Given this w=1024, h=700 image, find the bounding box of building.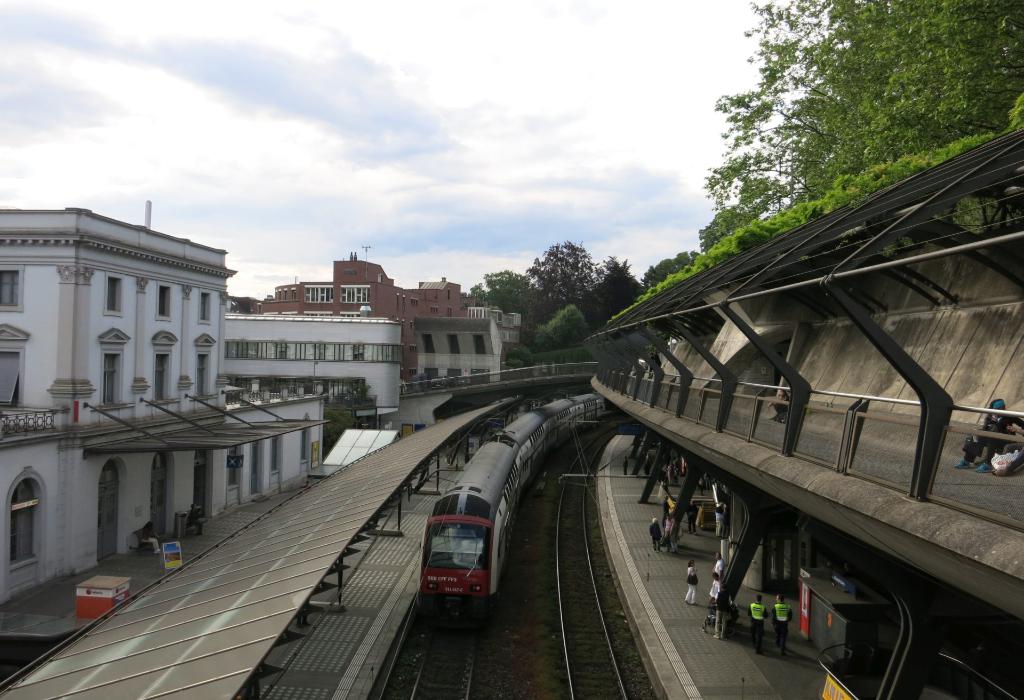
l=255, t=247, r=508, b=402.
